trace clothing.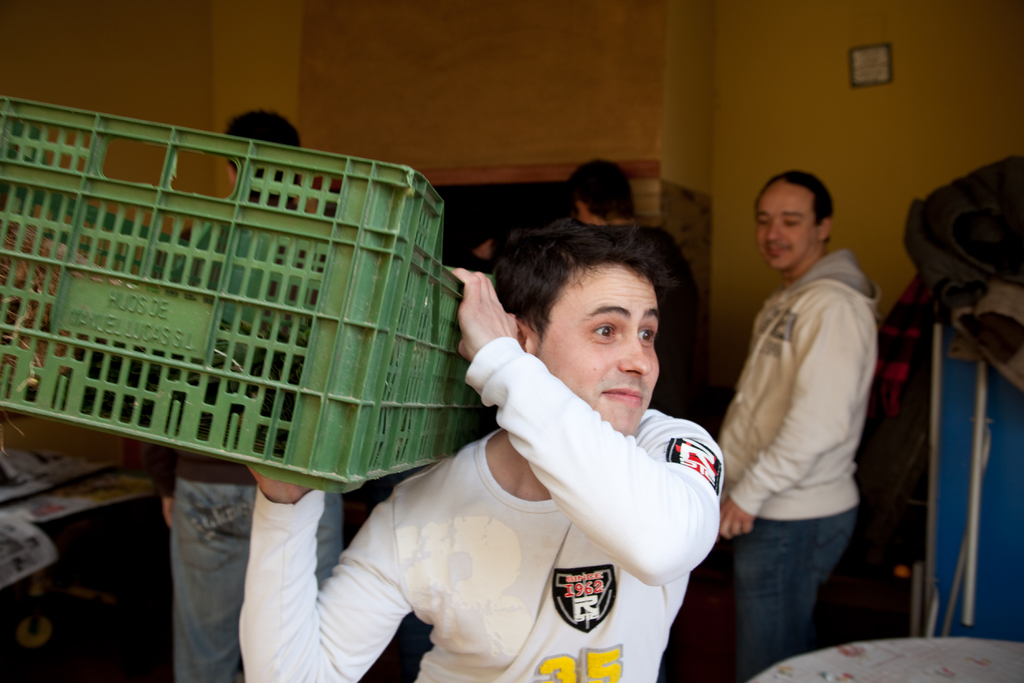
Traced to 168/472/340/682.
